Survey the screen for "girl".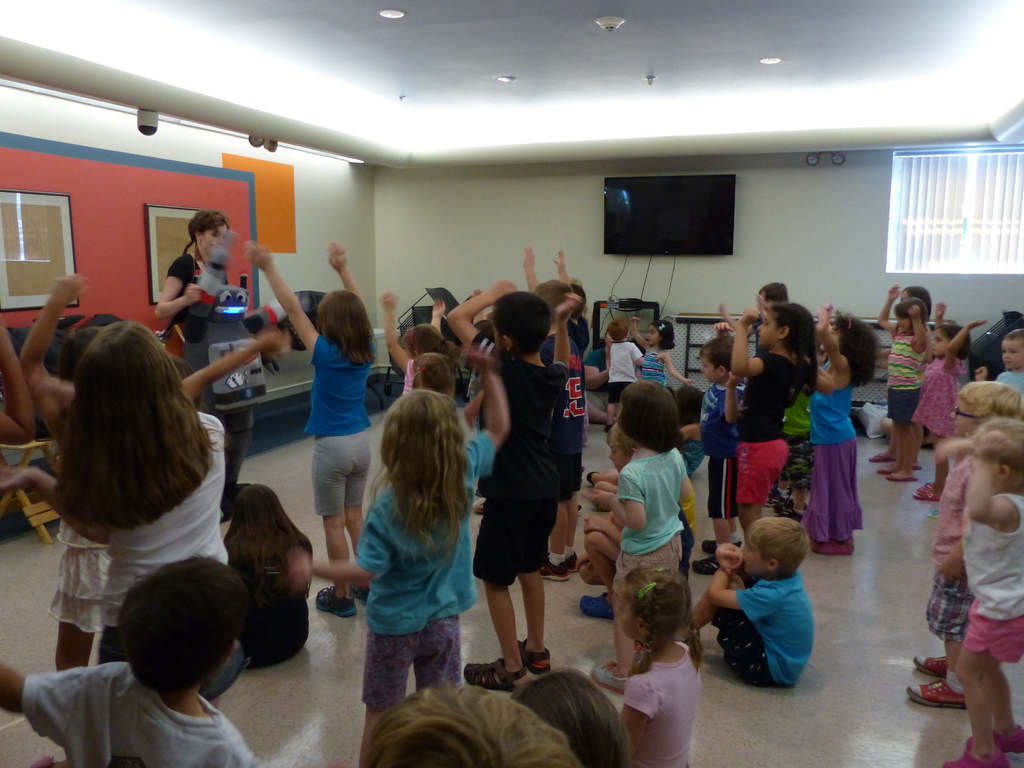
Survey found: Rect(613, 561, 697, 767).
